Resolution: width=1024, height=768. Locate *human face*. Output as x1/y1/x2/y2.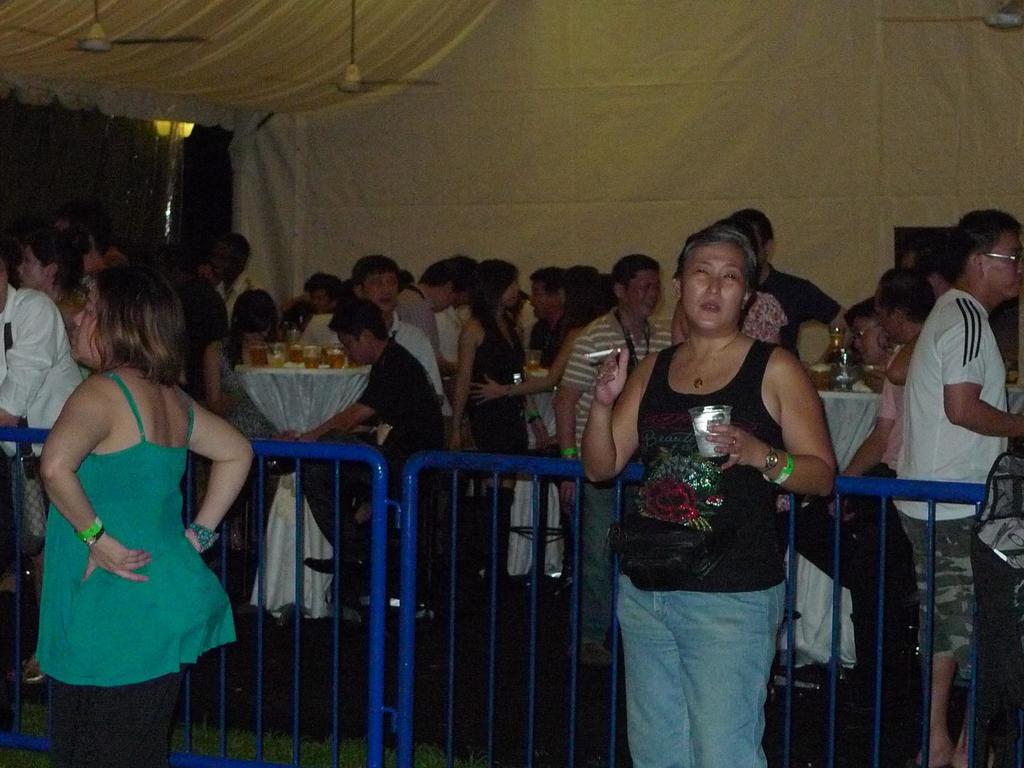
68/289/99/358.
